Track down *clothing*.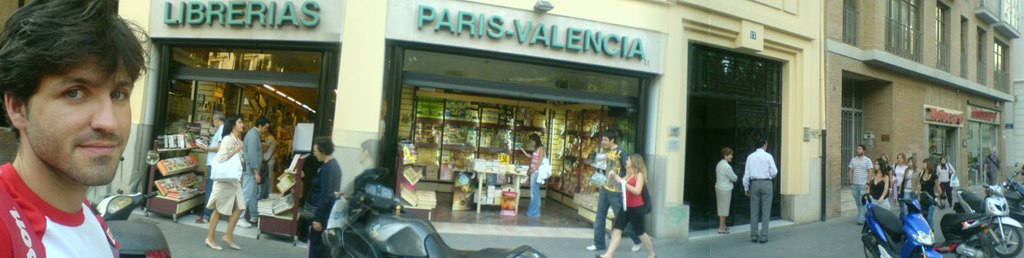
Tracked to crop(597, 154, 632, 246).
